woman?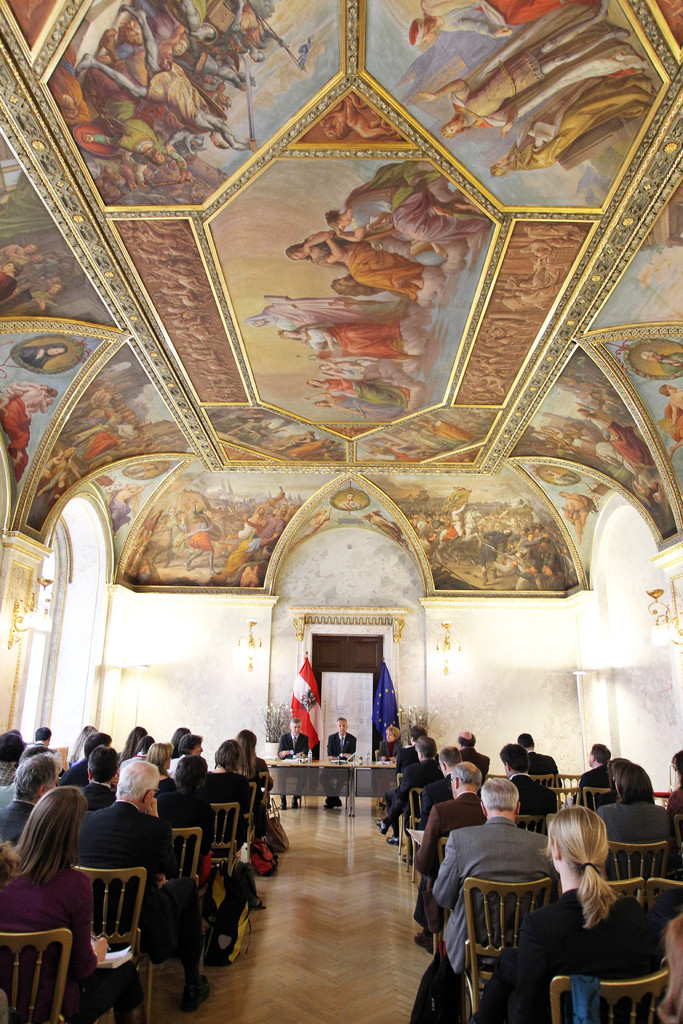
654/384/682/460
